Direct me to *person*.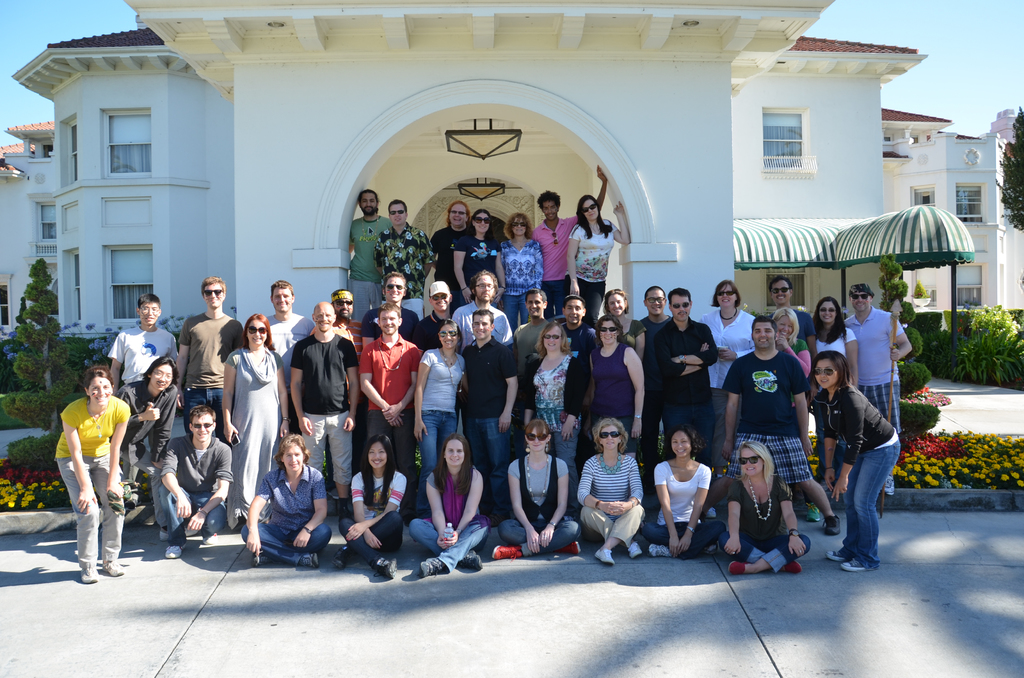
Direction: bbox=(772, 302, 810, 382).
